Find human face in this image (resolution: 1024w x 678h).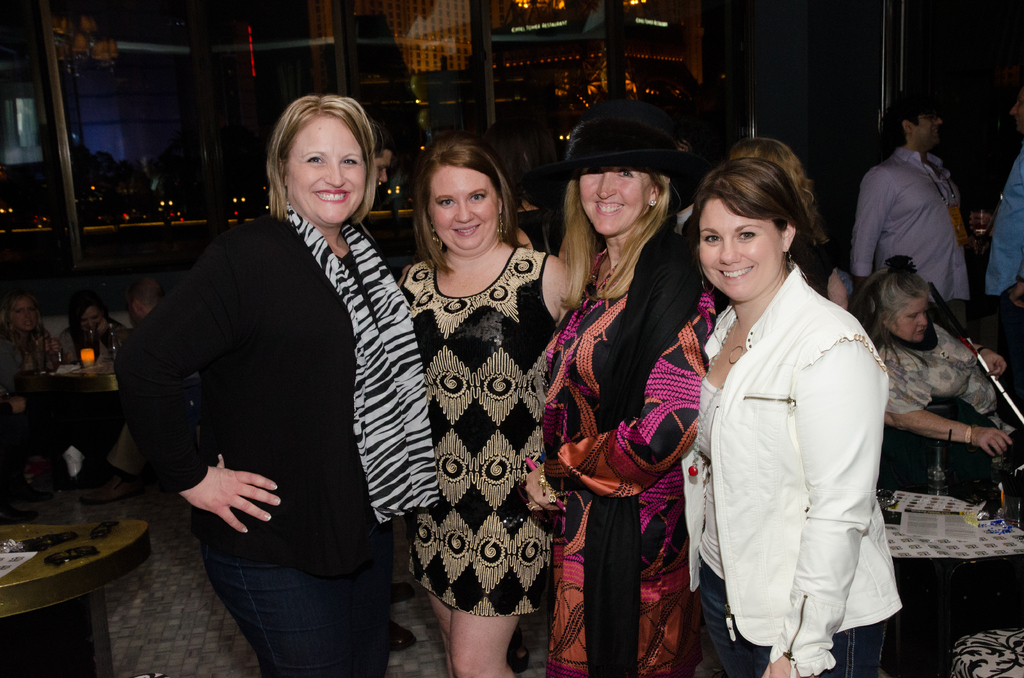
rect(578, 166, 652, 237).
